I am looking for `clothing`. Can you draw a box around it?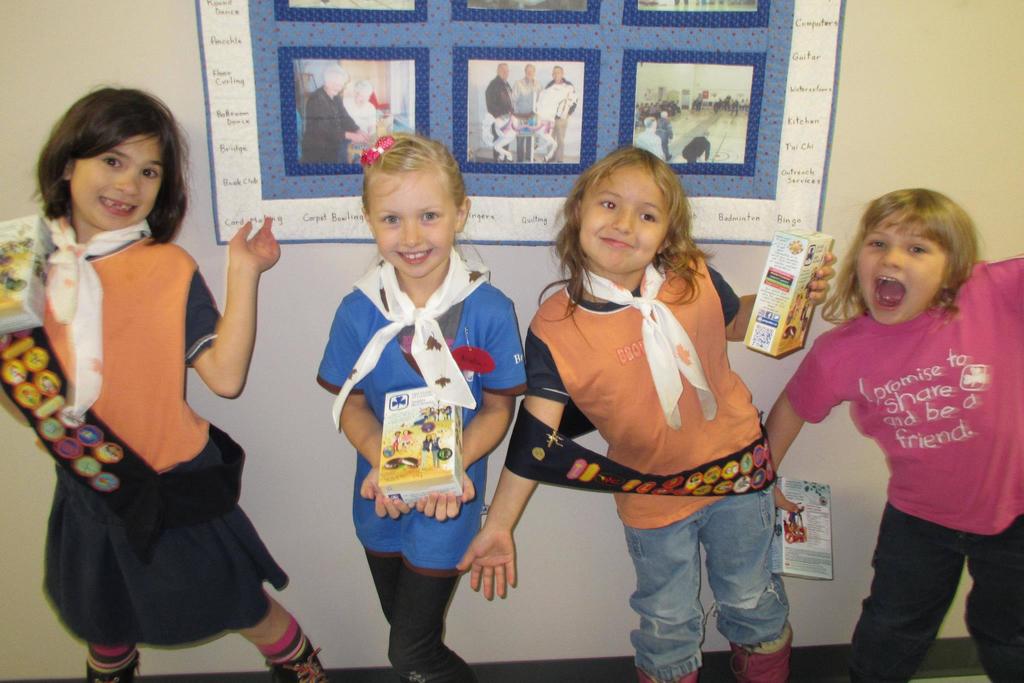
Sure, the bounding box is {"x1": 308, "y1": 251, "x2": 536, "y2": 682}.
